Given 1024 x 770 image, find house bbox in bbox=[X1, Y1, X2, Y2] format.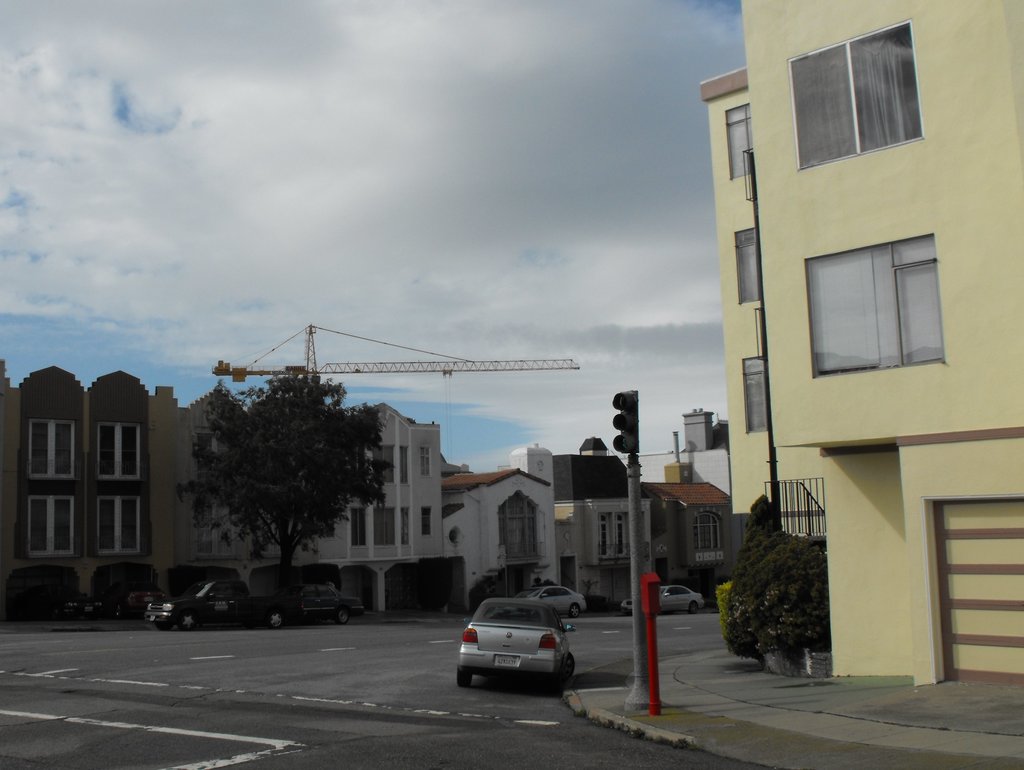
bbox=[0, 370, 175, 605].
